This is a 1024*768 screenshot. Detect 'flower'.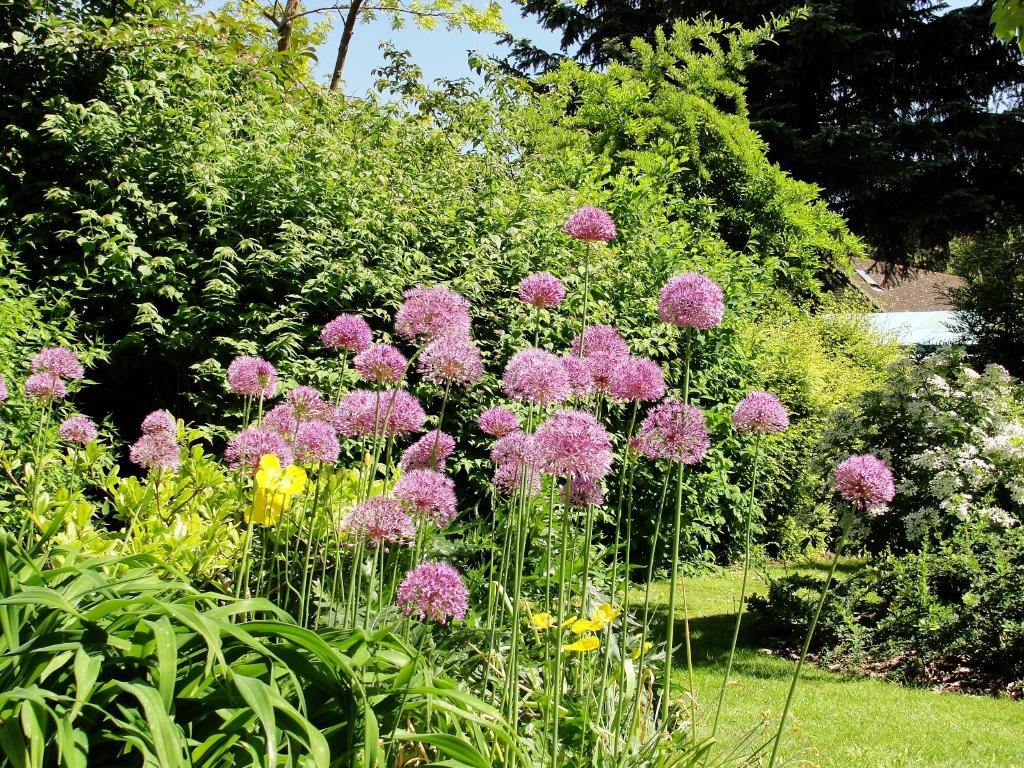
crop(518, 270, 565, 305).
